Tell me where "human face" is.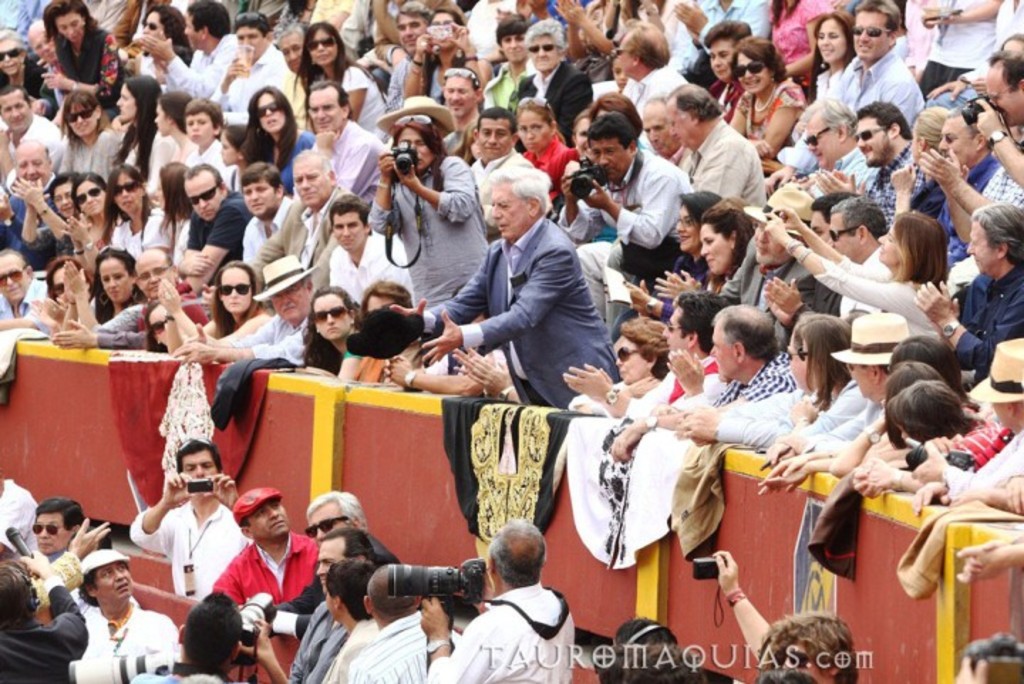
"human face" is at select_region(94, 257, 131, 306).
